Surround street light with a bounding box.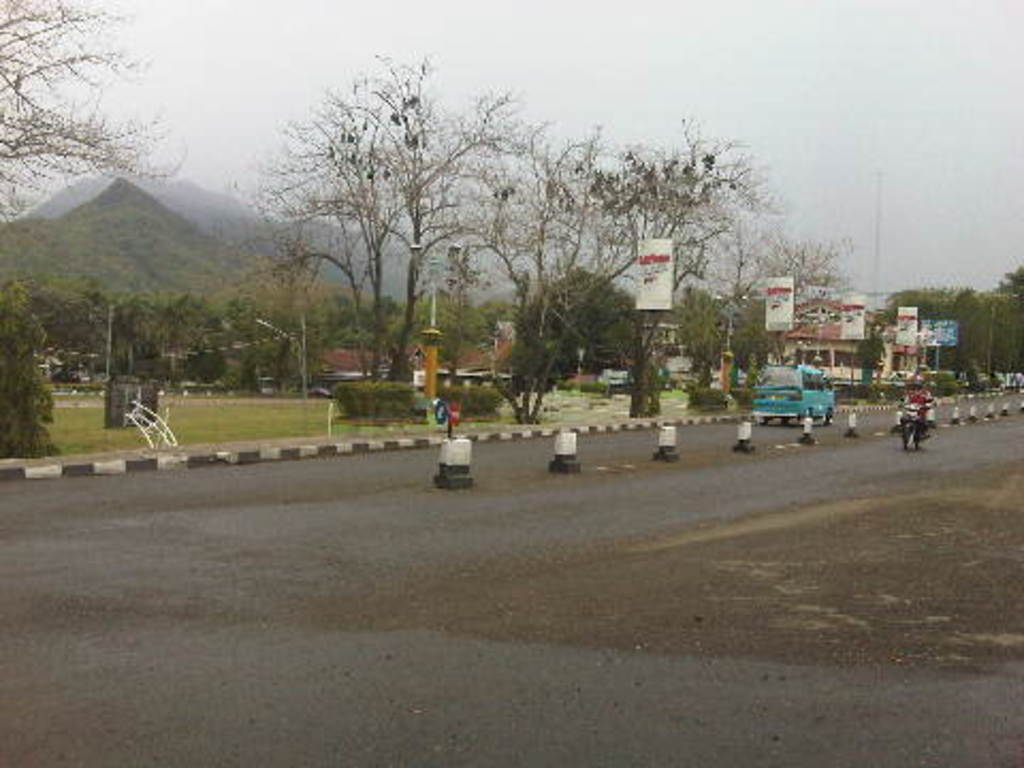
l=407, t=245, r=463, b=329.
